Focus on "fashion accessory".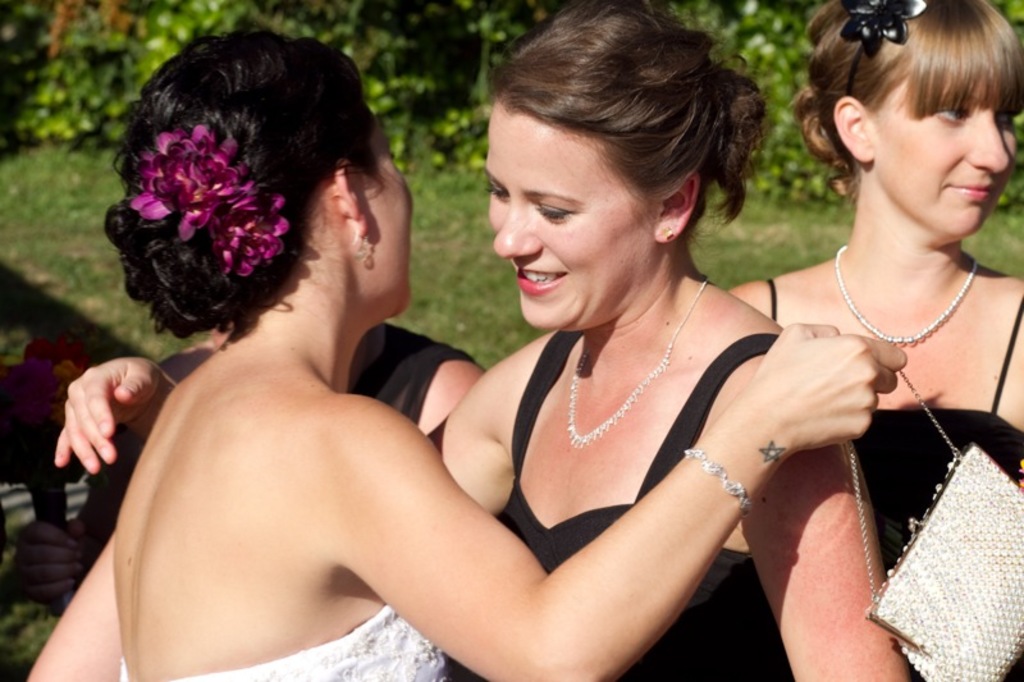
Focused at l=845, t=361, r=1023, b=681.
